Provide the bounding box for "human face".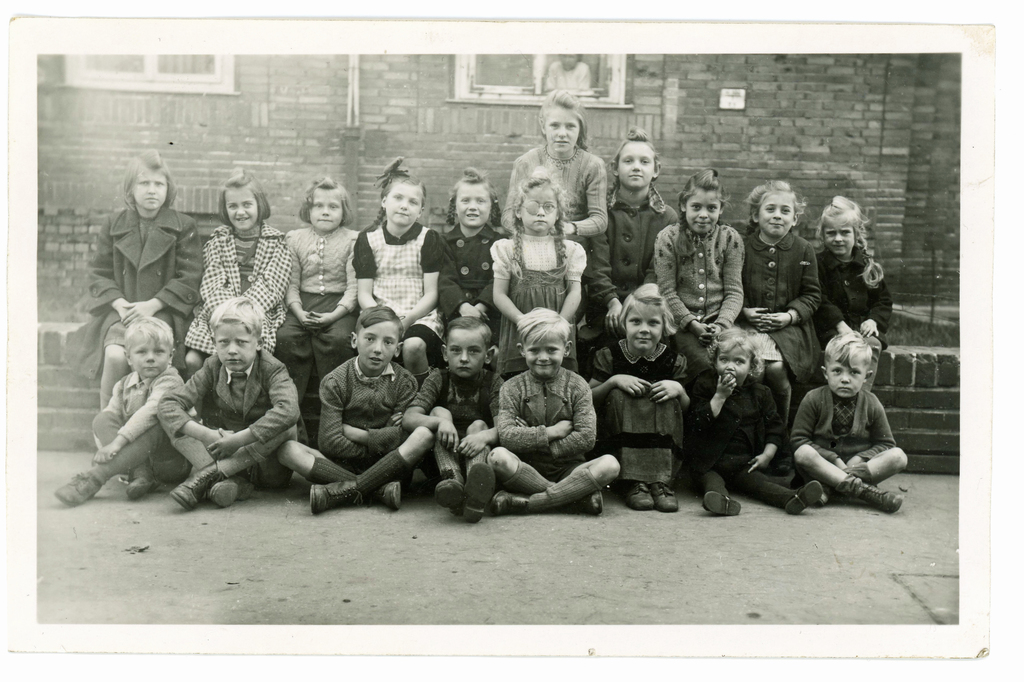
{"left": 525, "top": 324, "right": 563, "bottom": 381}.
